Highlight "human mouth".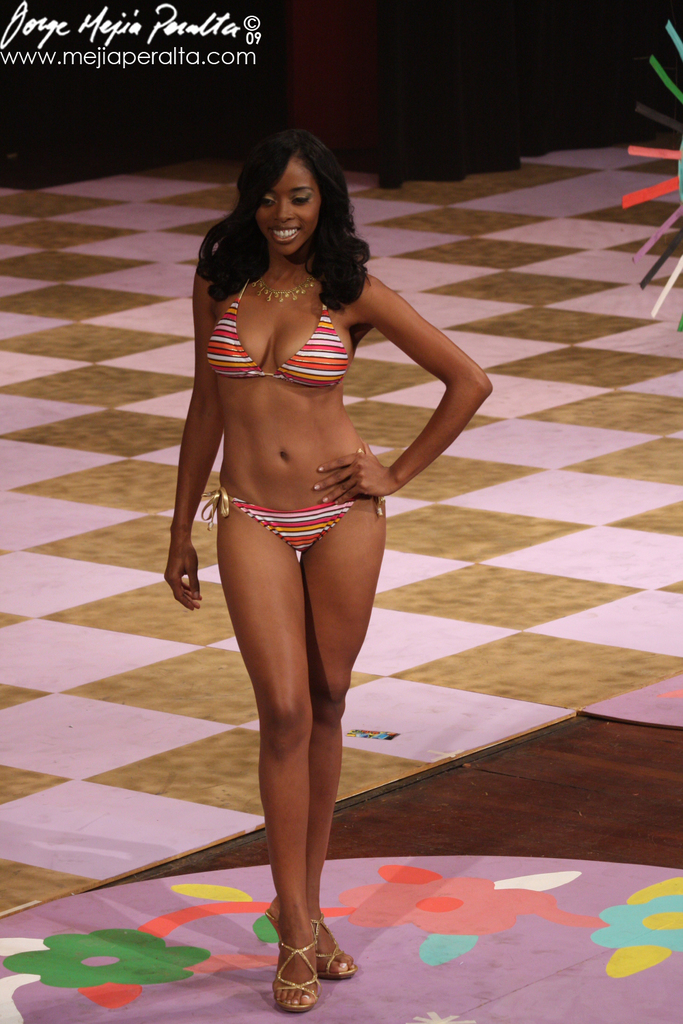
Highlighted region: box(263, 221, 300, 247).
